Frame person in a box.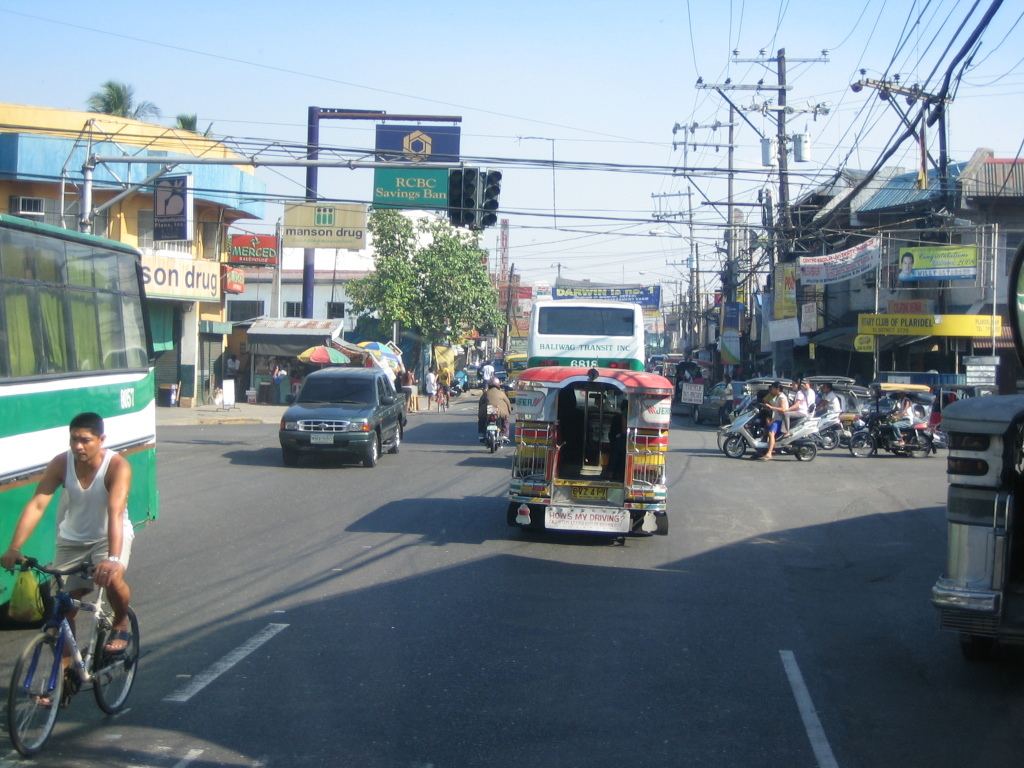
rect(787, 384, 807, 428).
